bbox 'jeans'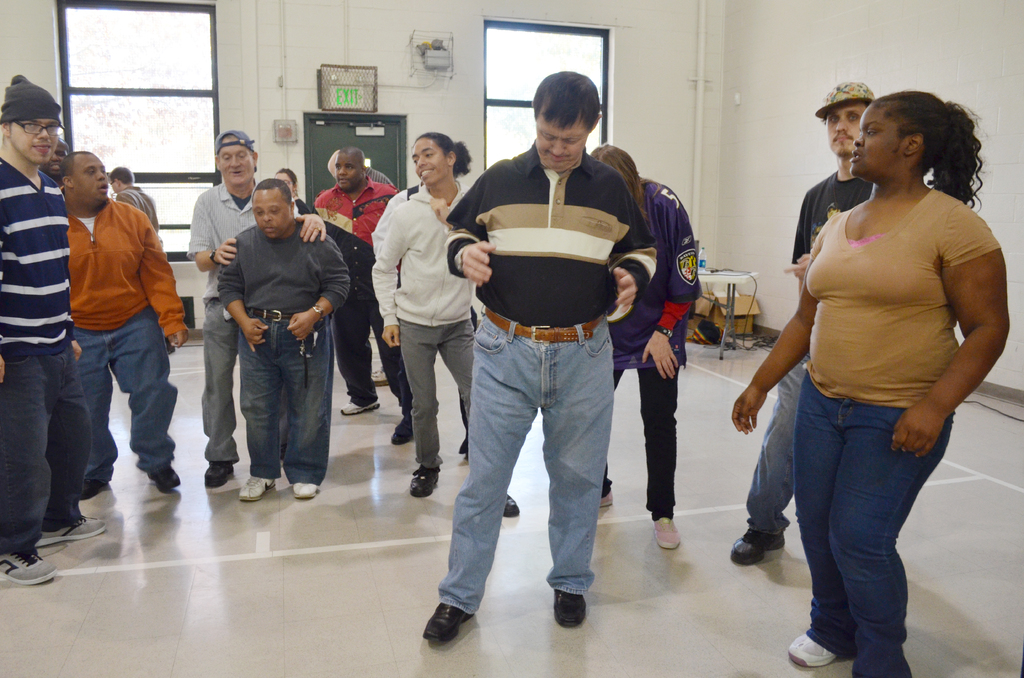
box=[70, 310, 177, 487]
